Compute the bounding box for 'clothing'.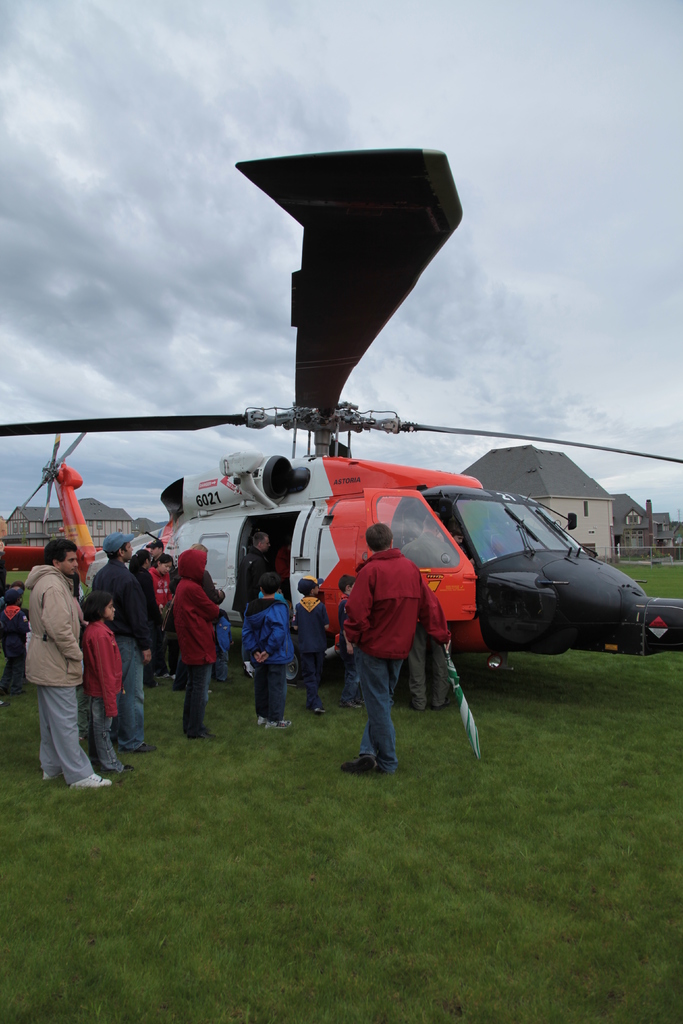
x1=288, y1=594, x2=335, y2=708.
